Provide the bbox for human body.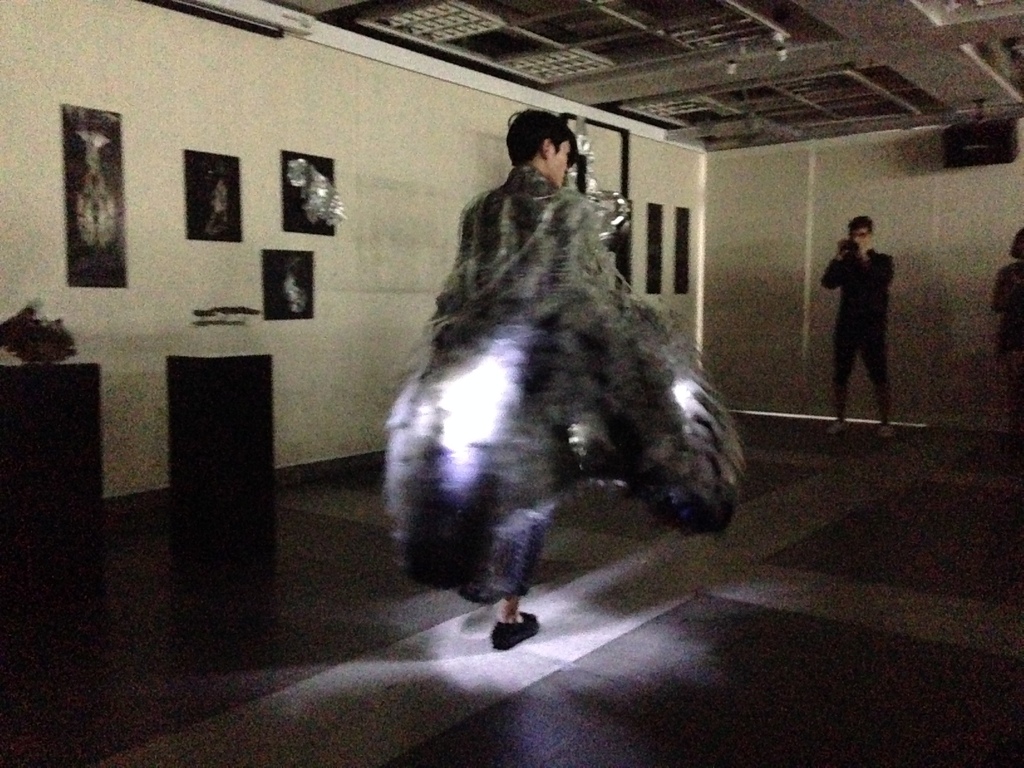
bbox=[821, 243, 897, 440].
